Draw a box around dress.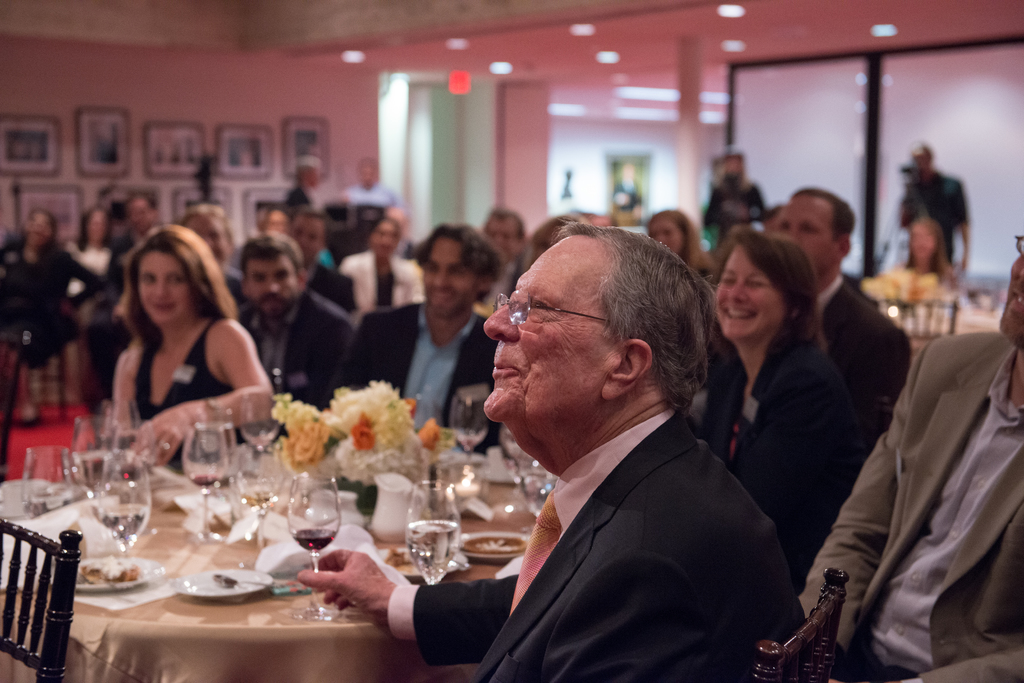
l=92, t=284, r=257, b=454.
